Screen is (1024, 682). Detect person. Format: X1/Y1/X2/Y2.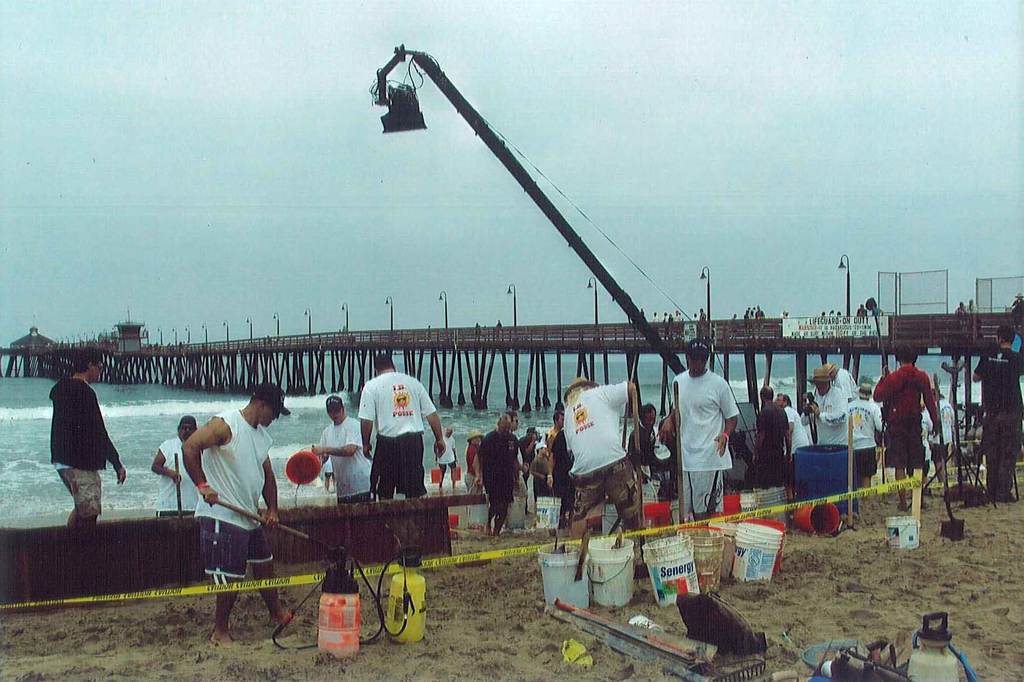
831/310/835/315.
